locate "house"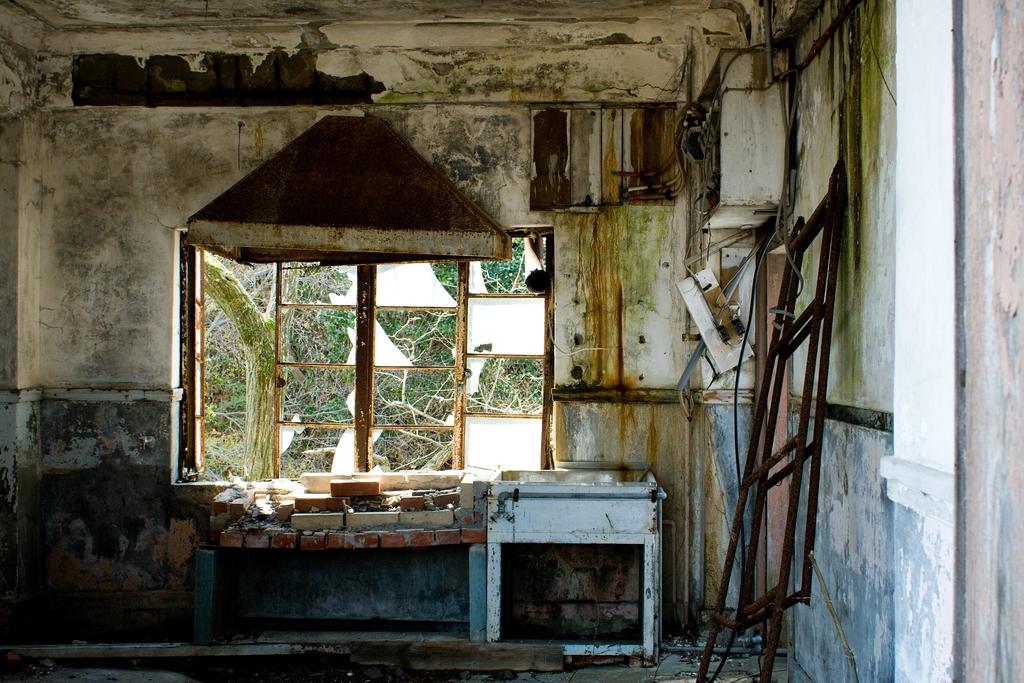
pyautogui.locateOnScreen(0, 0, 1021, 682)
